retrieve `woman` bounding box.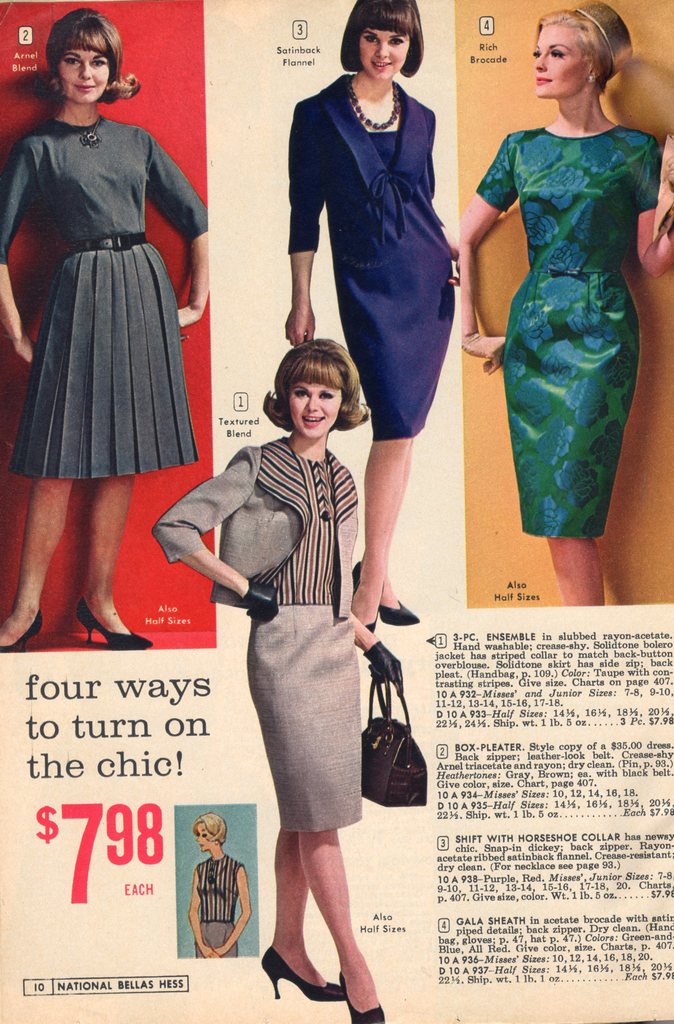
Bounding box: box=[0, 4, 212, 652].
